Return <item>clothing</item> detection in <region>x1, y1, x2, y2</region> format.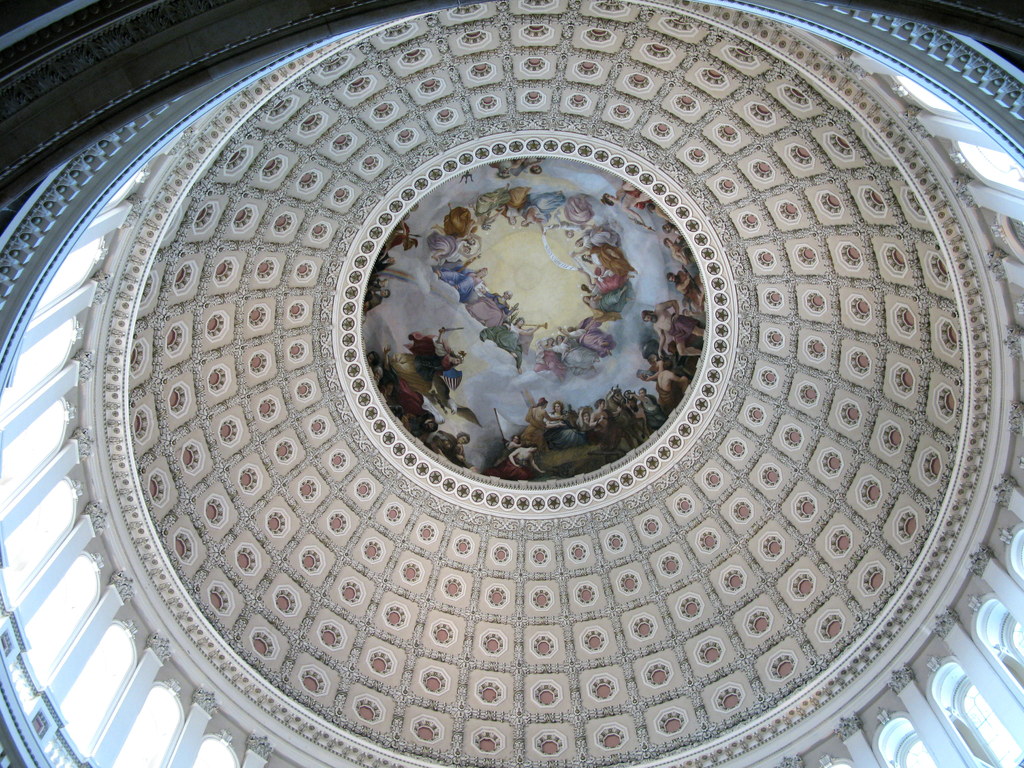
<region>365, 287, 381, 311</region>.
